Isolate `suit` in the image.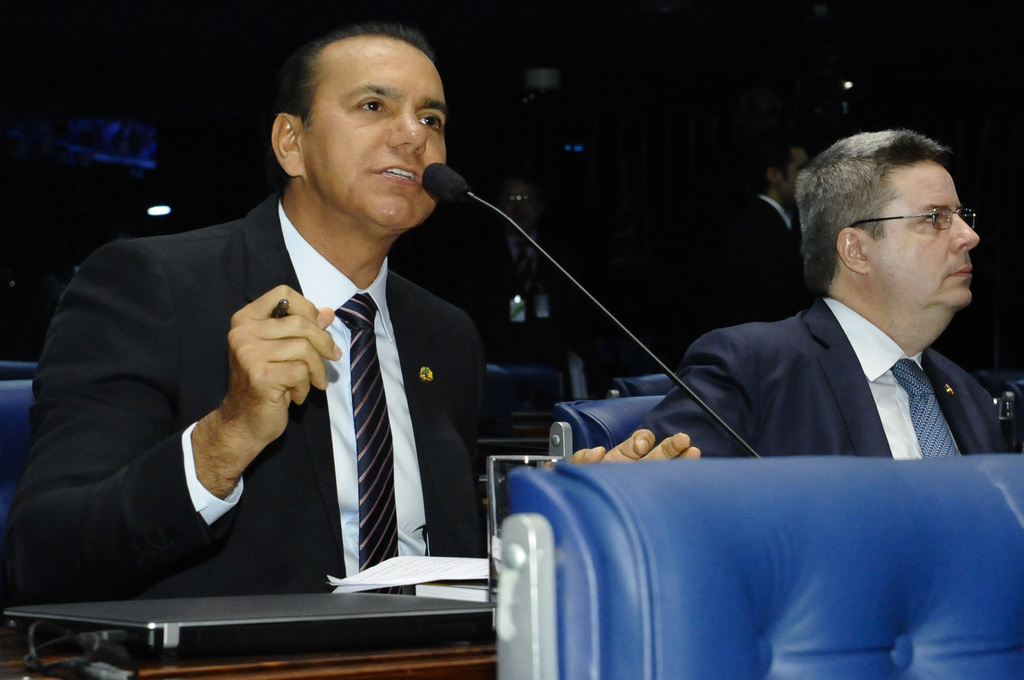
Isolated region: box(483, 231, 576, 360).
